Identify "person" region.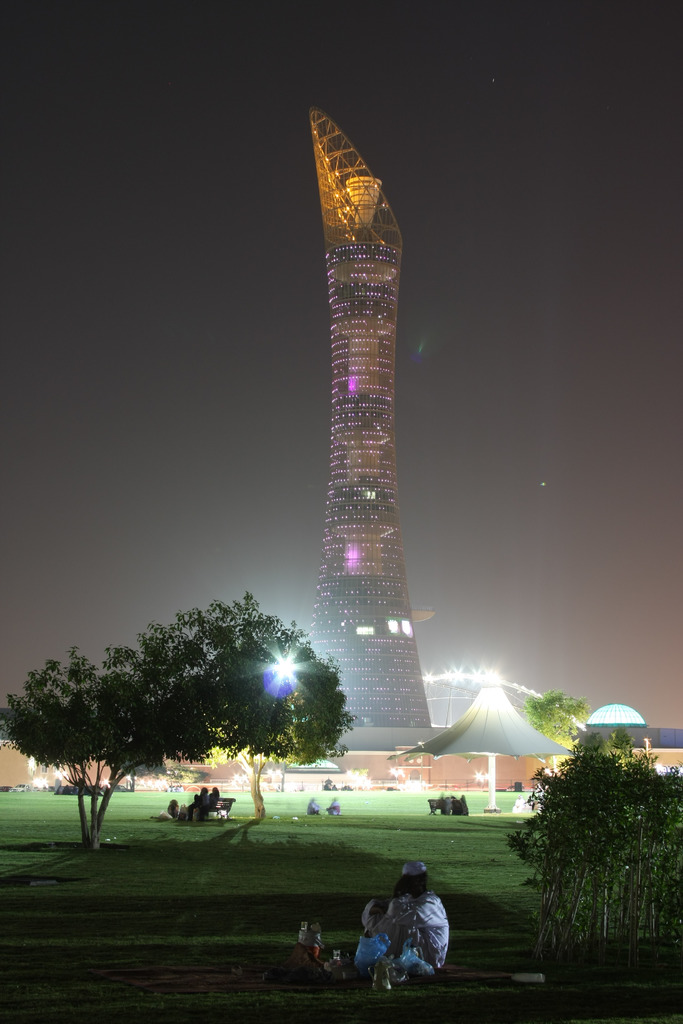
Region: {"x1": 324, "y1": 795, "x2": 340, "y2": 814}.
